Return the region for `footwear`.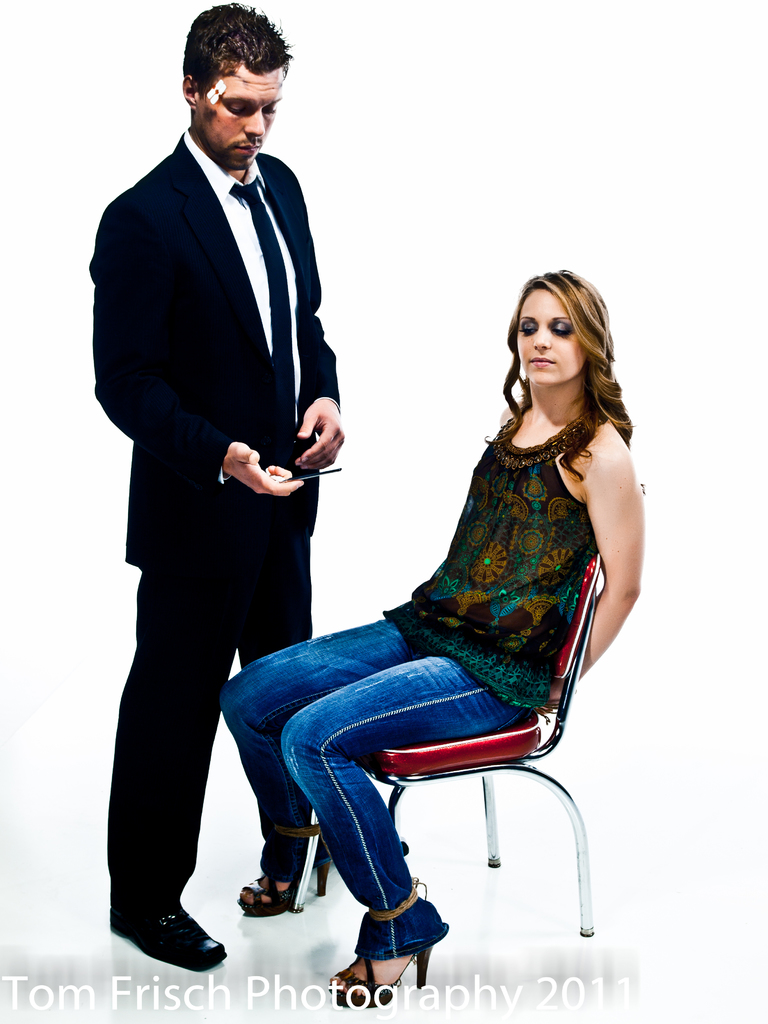
347 911 432 1001.
